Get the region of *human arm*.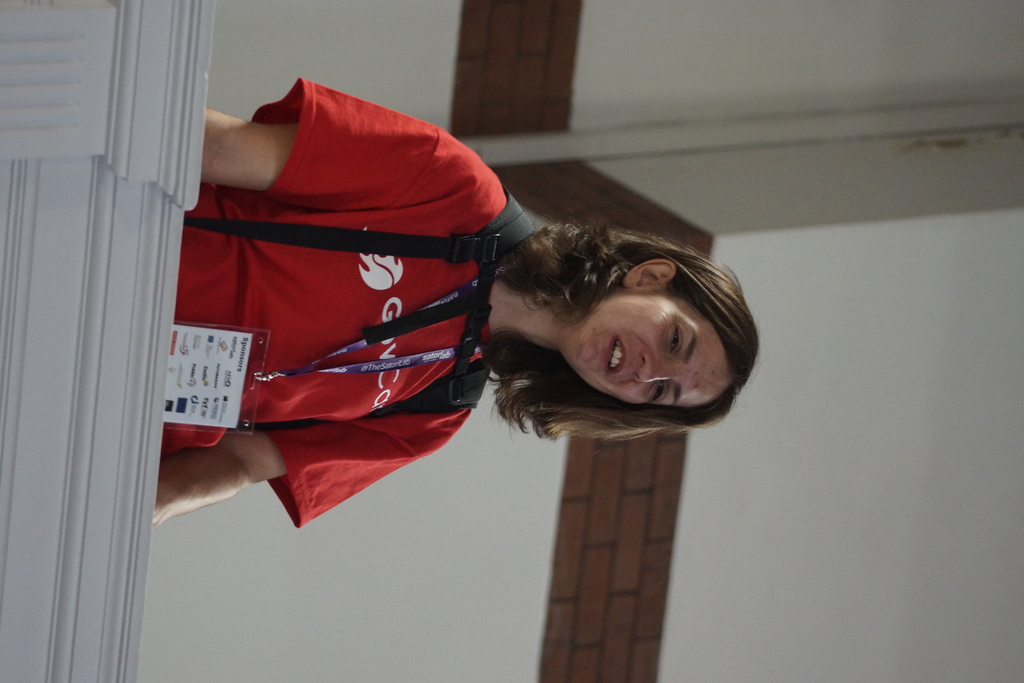
region(200, 106, 480, 207).
